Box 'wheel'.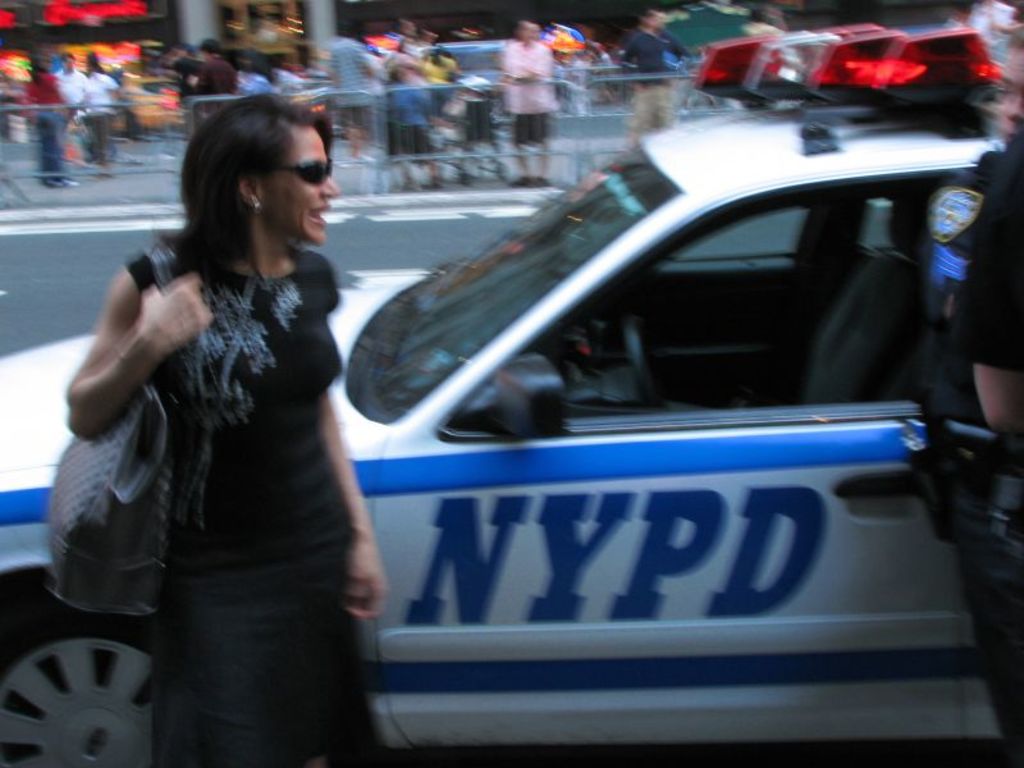
Rect(12, 641, 146, 760).
